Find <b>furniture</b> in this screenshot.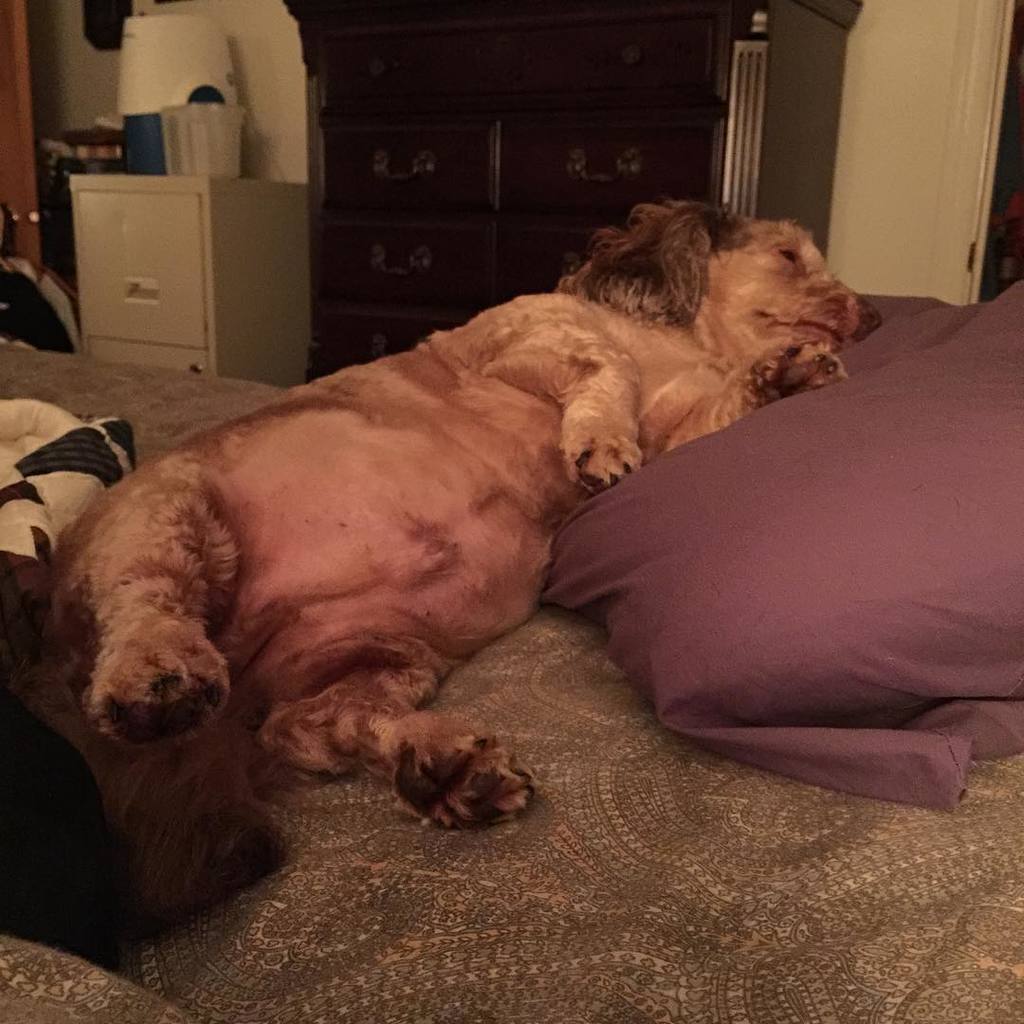
The bounding box for <b>furniture</b> is bbox=(65, 171, 308, 385).
